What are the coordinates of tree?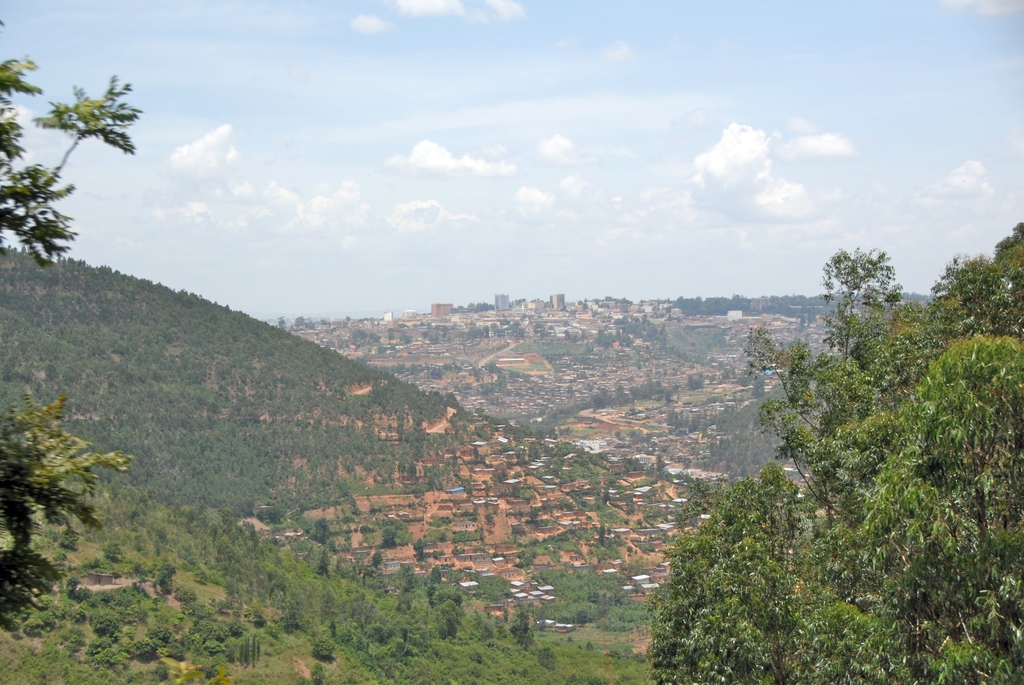
select_region(0, 404, 137, 623).
